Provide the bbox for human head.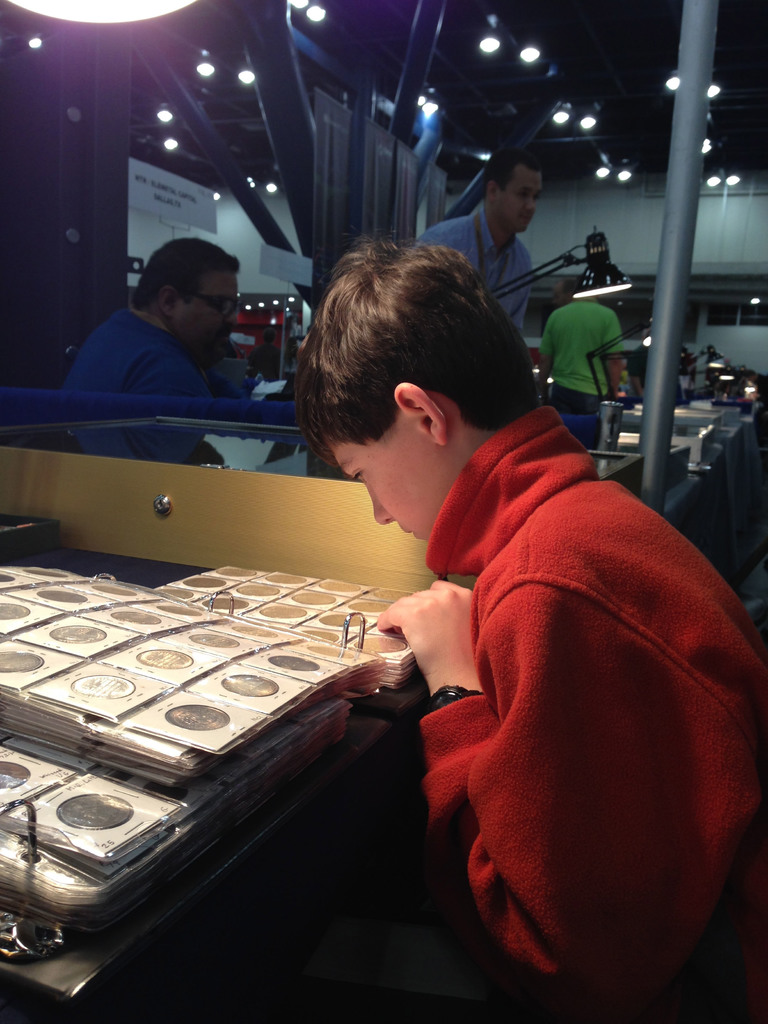
146 234 248 369.
